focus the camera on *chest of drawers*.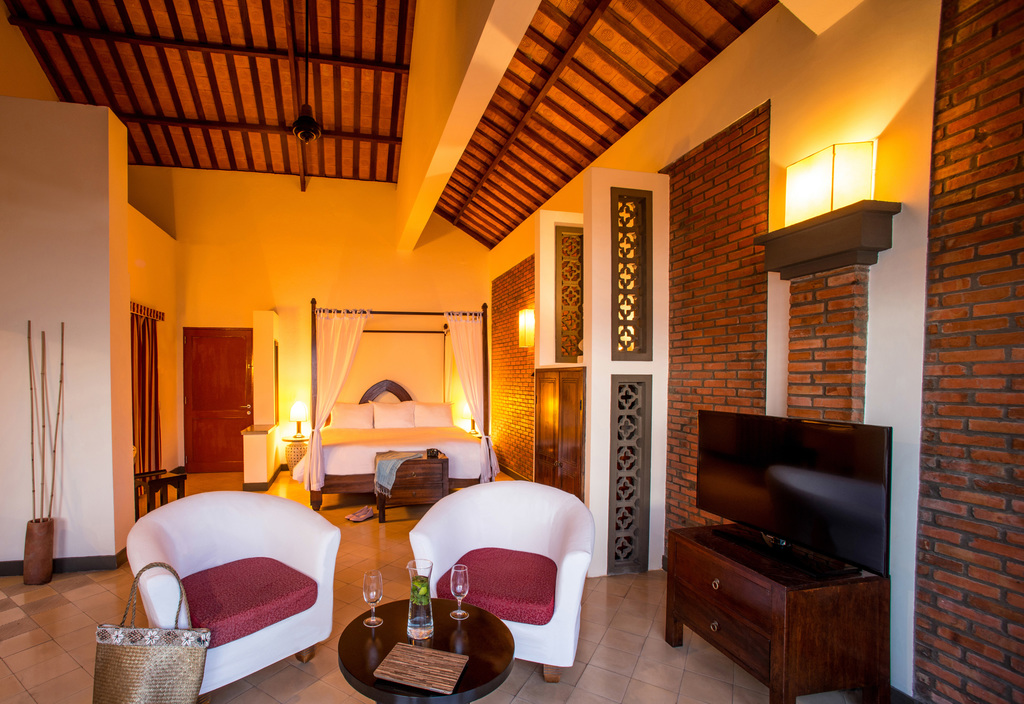
Focus region: region(664, 522, 894, 703).
